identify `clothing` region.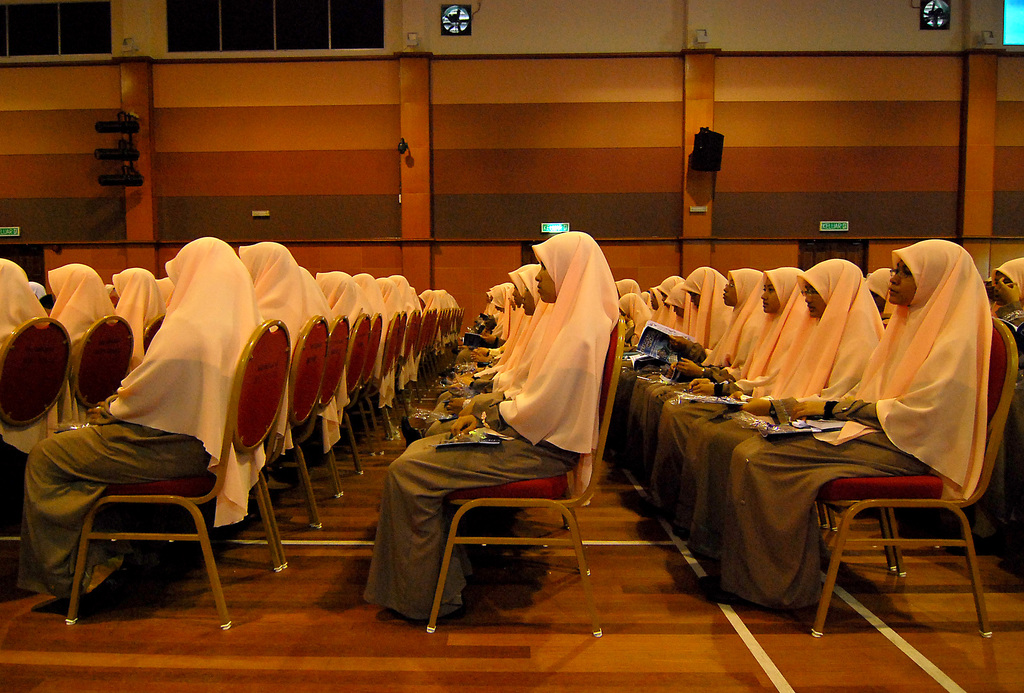
Region: <box>617,281,639,296</box>.
